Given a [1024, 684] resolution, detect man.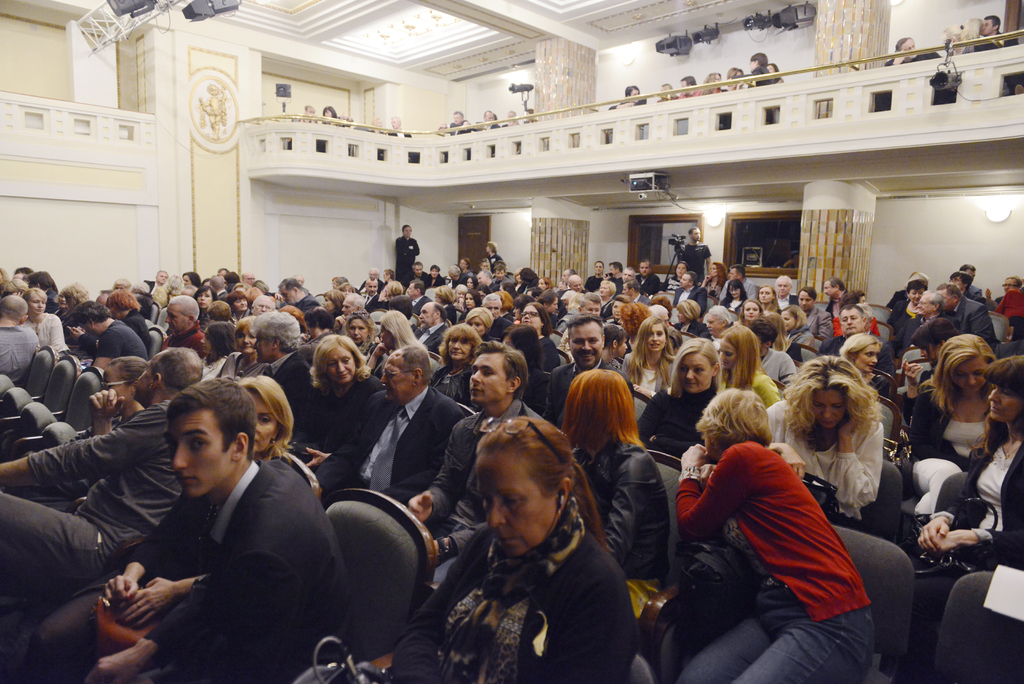
rect(361, 323, 463, 546).
